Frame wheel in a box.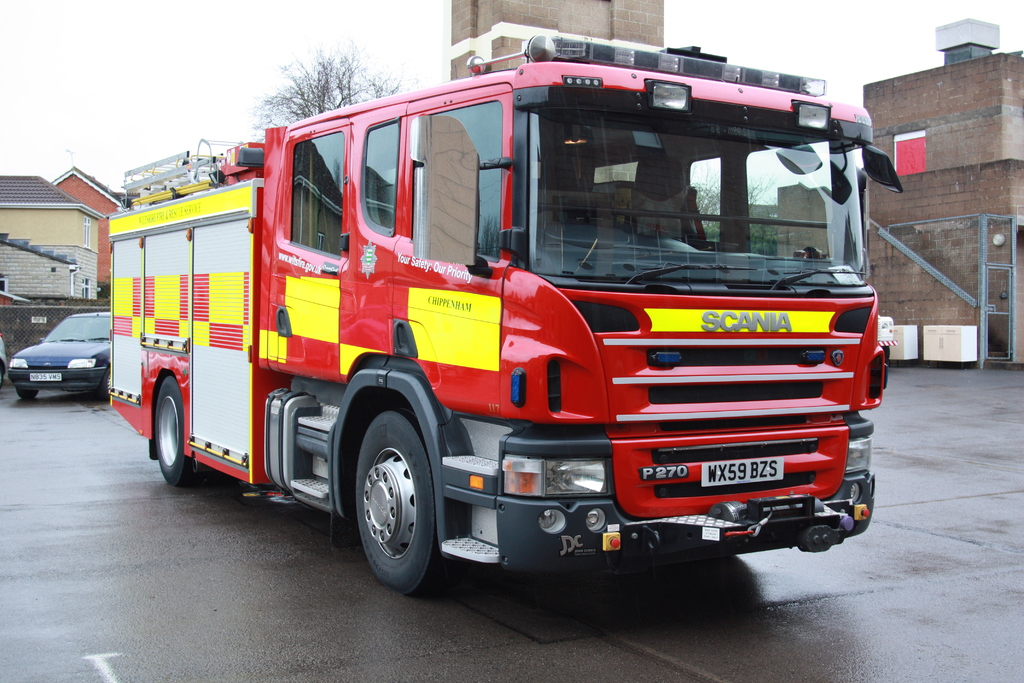
box=[155, 377, 197, 486].
